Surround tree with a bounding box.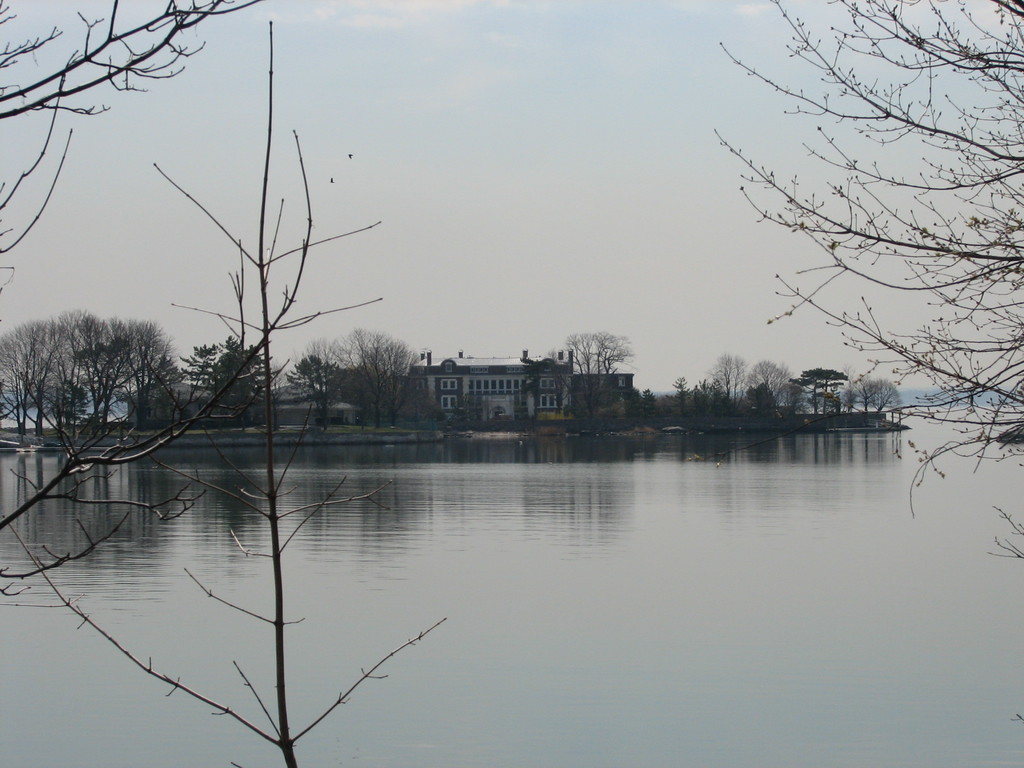
bbox(306, 327, 426, 430).
